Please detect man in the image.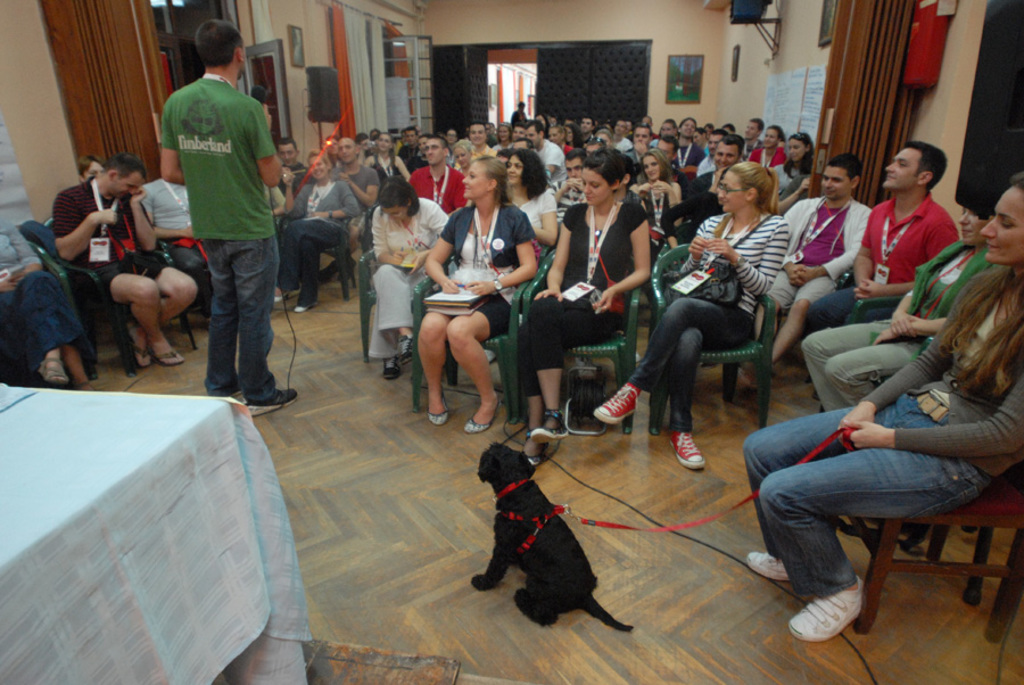
579/115/602/149.
